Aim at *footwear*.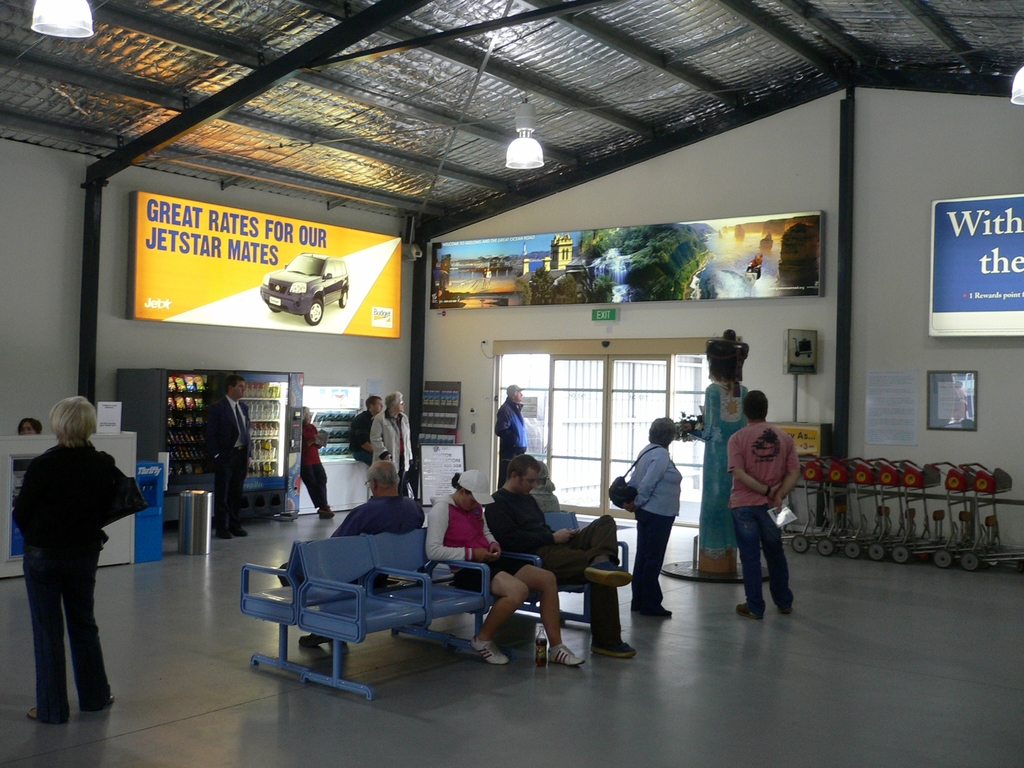
Aimed at <bbox>77, 691, 118, 712</bbox>.
